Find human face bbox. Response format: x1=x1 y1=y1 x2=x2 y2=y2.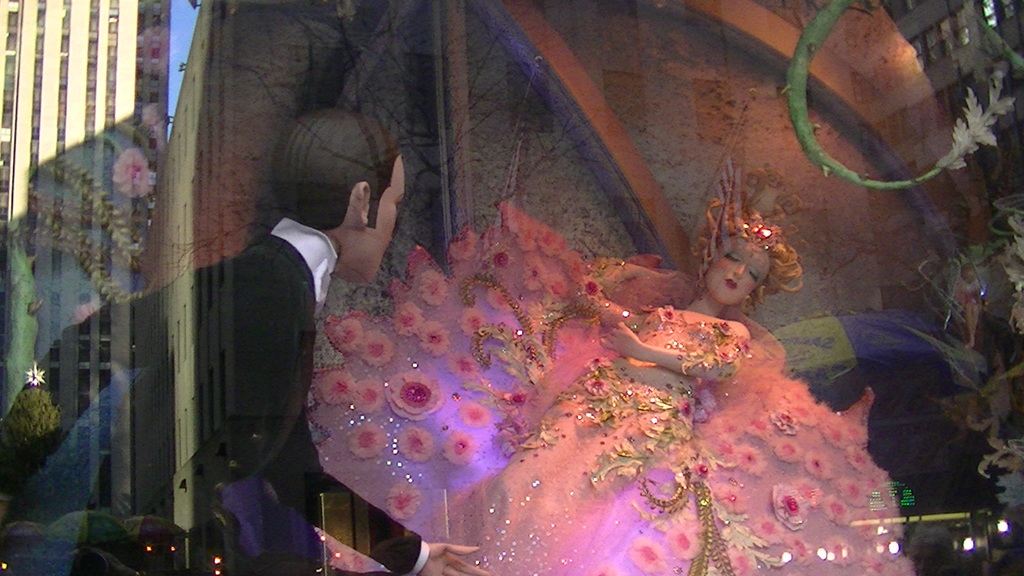
x1=705 y1=255 x2=762 y2=307.
